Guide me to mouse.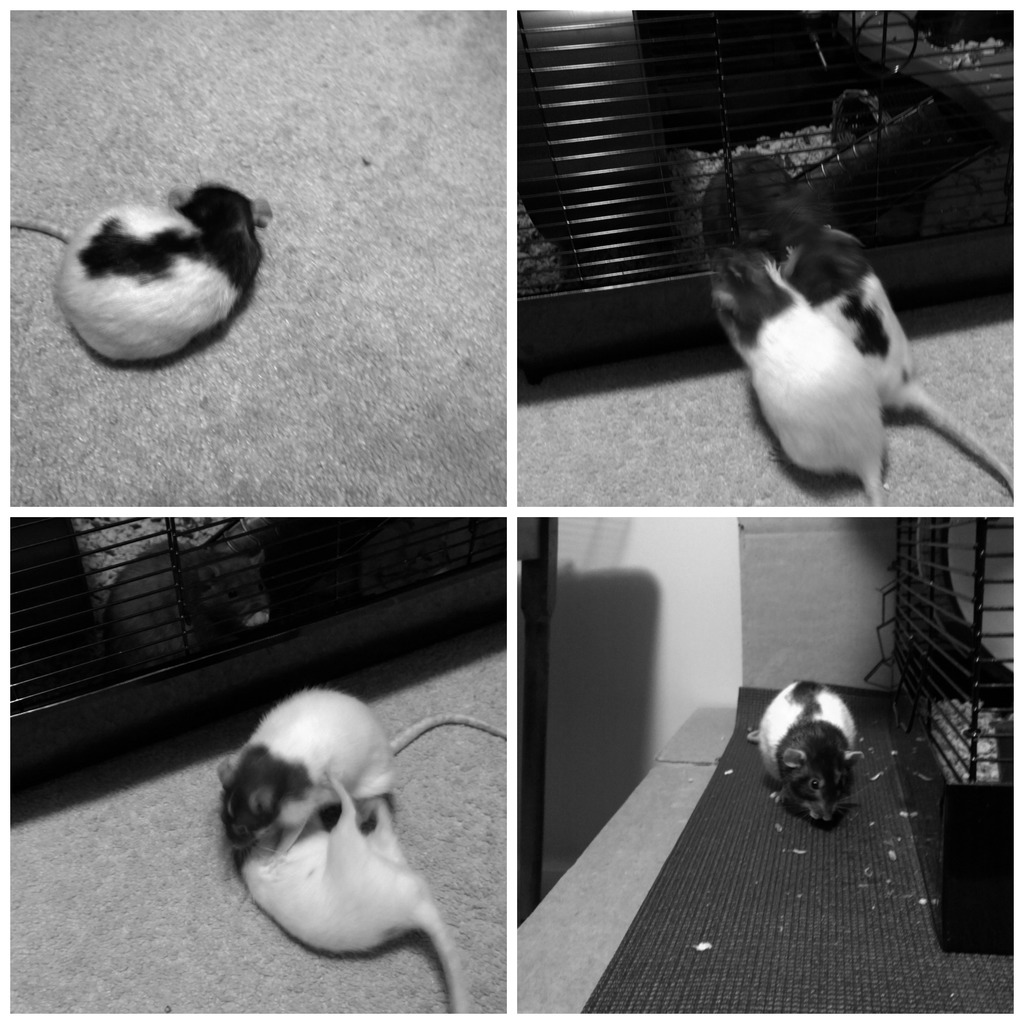
Guidance: {"left": 748, "top": 673, "right": 866, "bottom": 829}.
